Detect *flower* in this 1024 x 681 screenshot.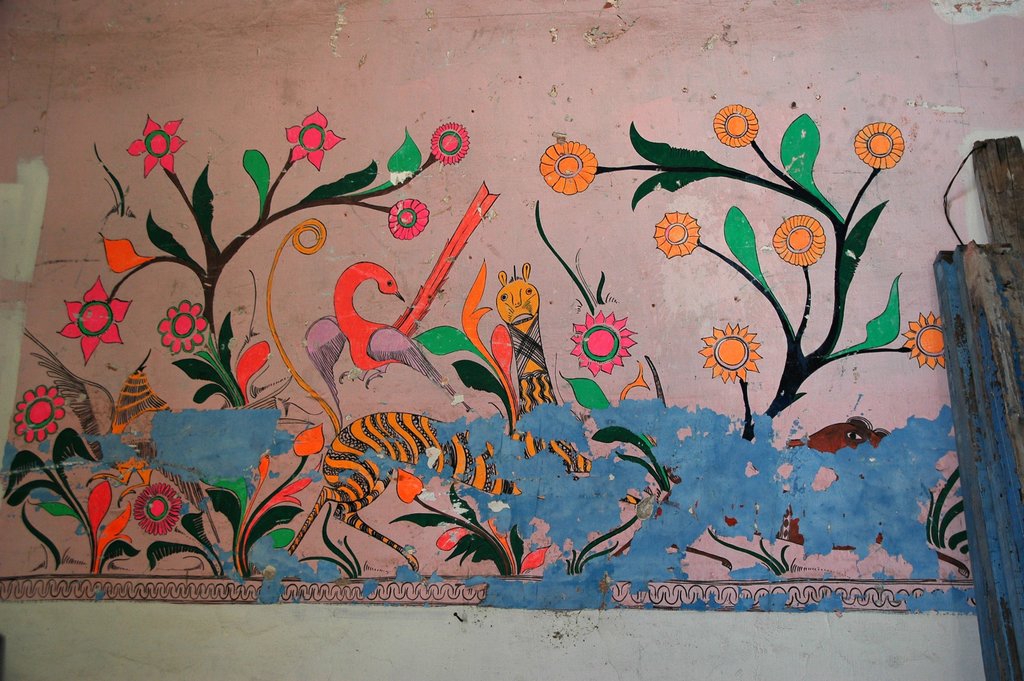
Detection: (55,270,131,364).
